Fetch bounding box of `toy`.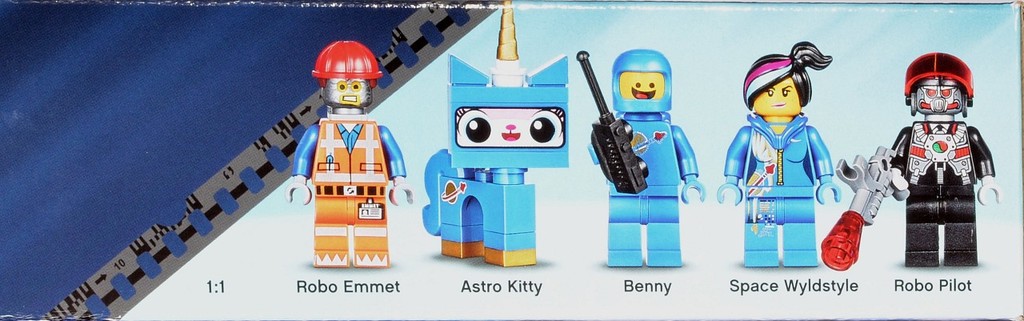
Bbox: BBox(822, 50, 998, 269).
